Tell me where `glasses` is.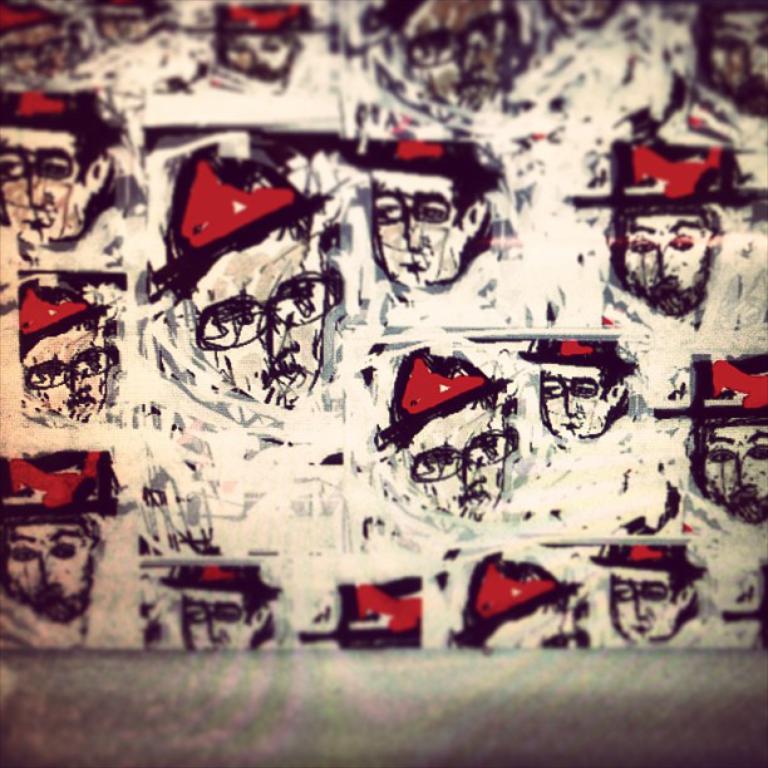
`glasses` is at (x1=0, y1=146, x2=87, y2=178).
